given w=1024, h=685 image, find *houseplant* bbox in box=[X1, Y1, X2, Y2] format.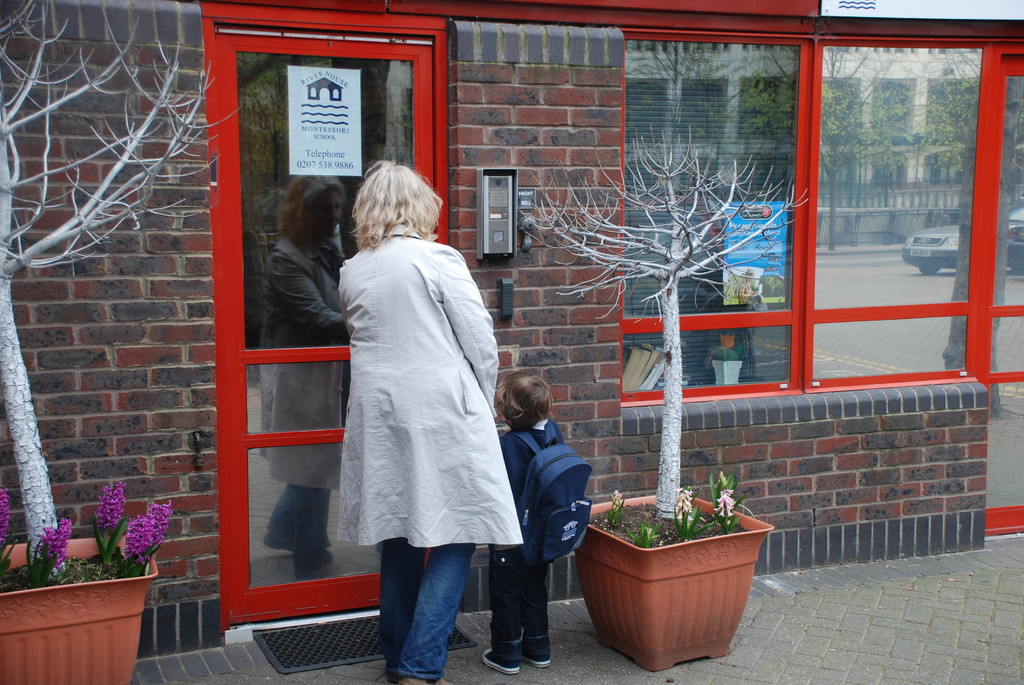
box=[0, 0, 244, 684].
